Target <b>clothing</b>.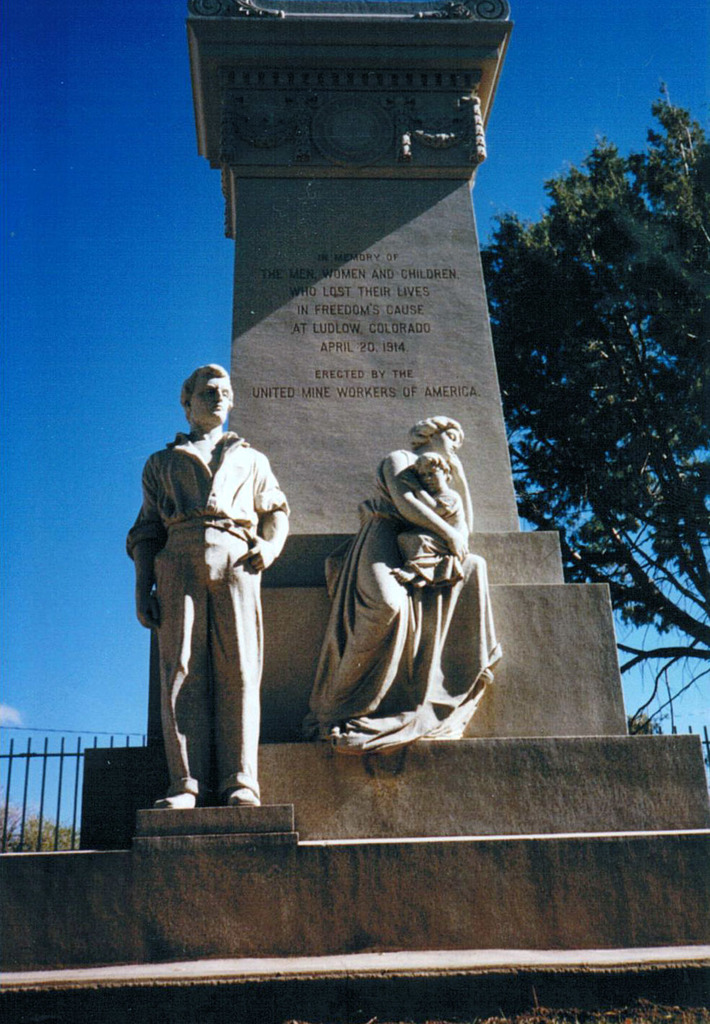
Target region: [left=321, top=456, right=504, bottom=754].
